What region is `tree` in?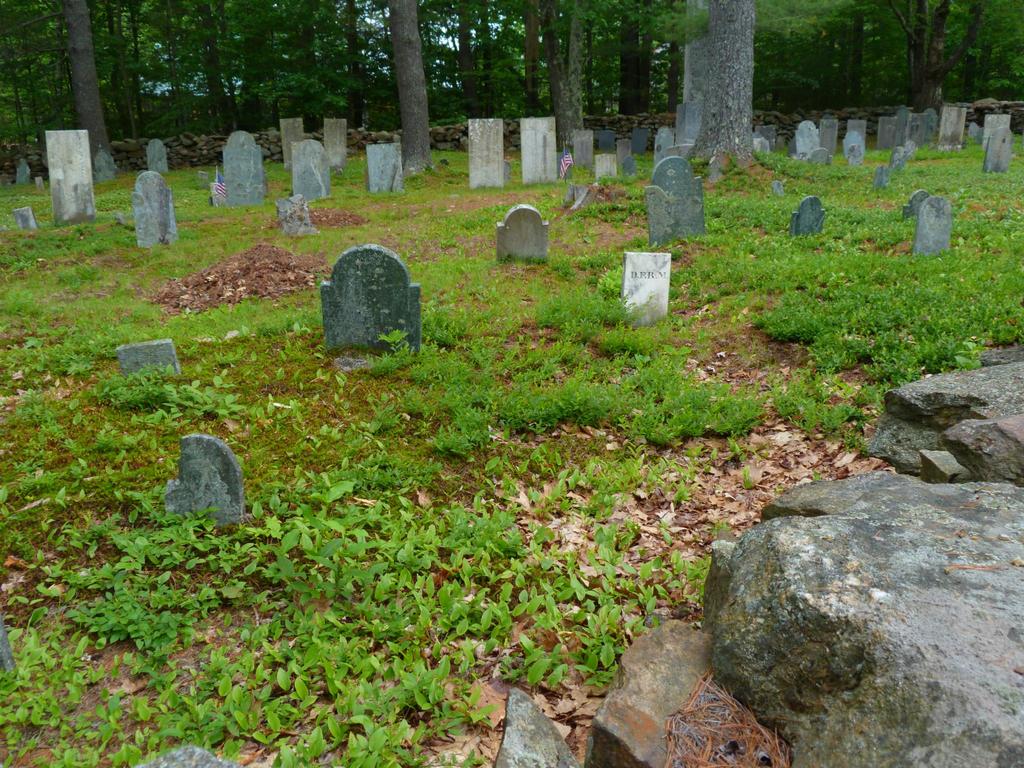
643:0:684:100.
